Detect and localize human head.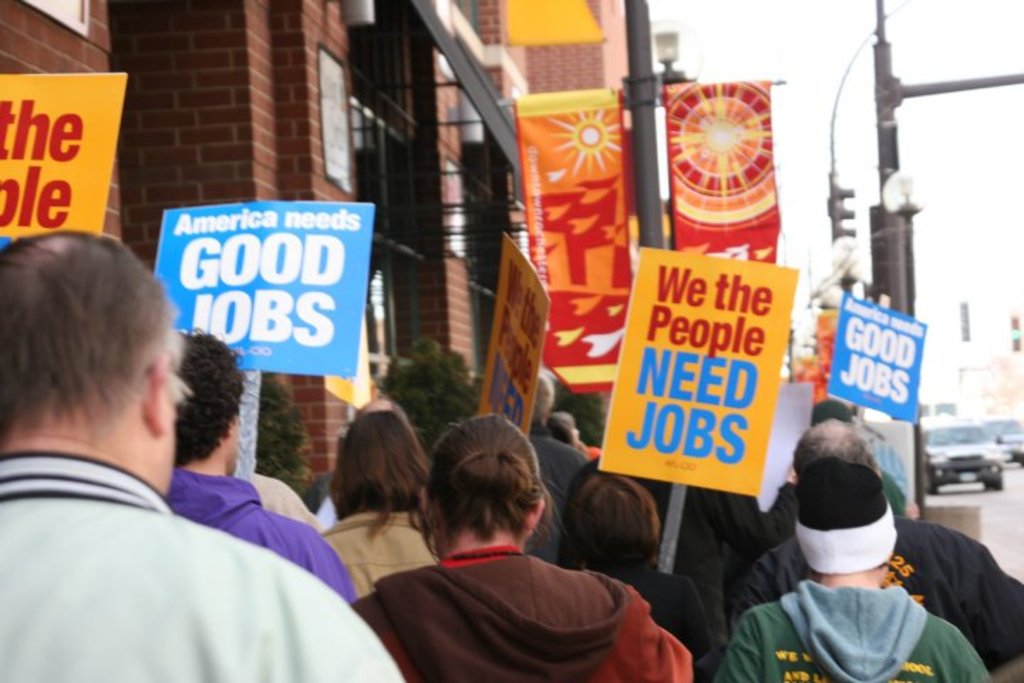
Localized at (794, 414, 879, 480).
